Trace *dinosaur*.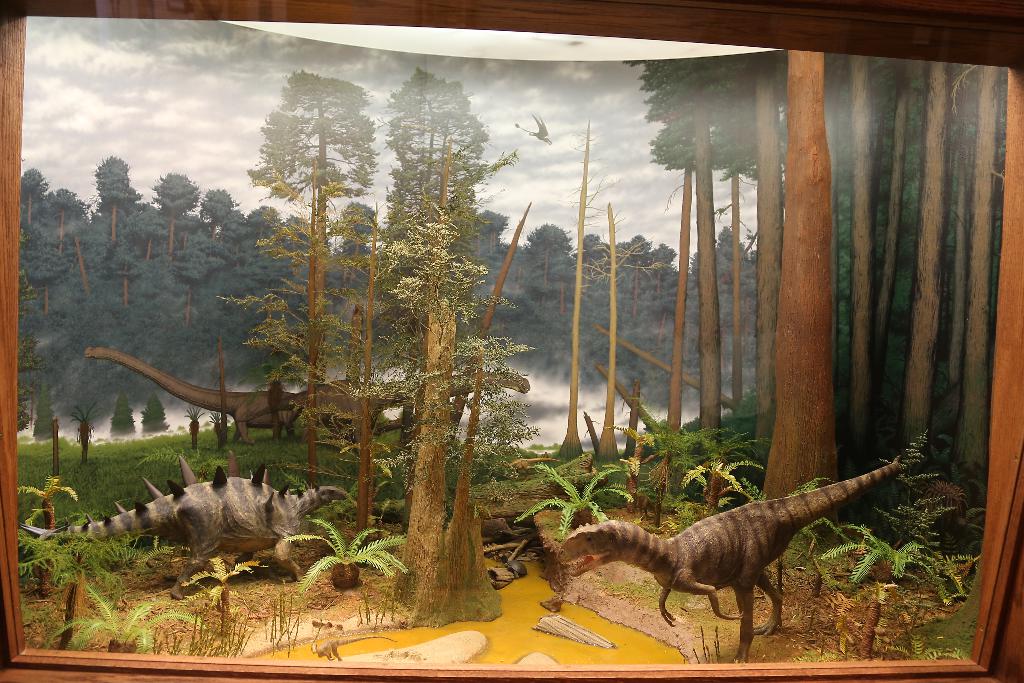
Traced to pyautogui.locateOnScreen(83, 346, 300, 446).
